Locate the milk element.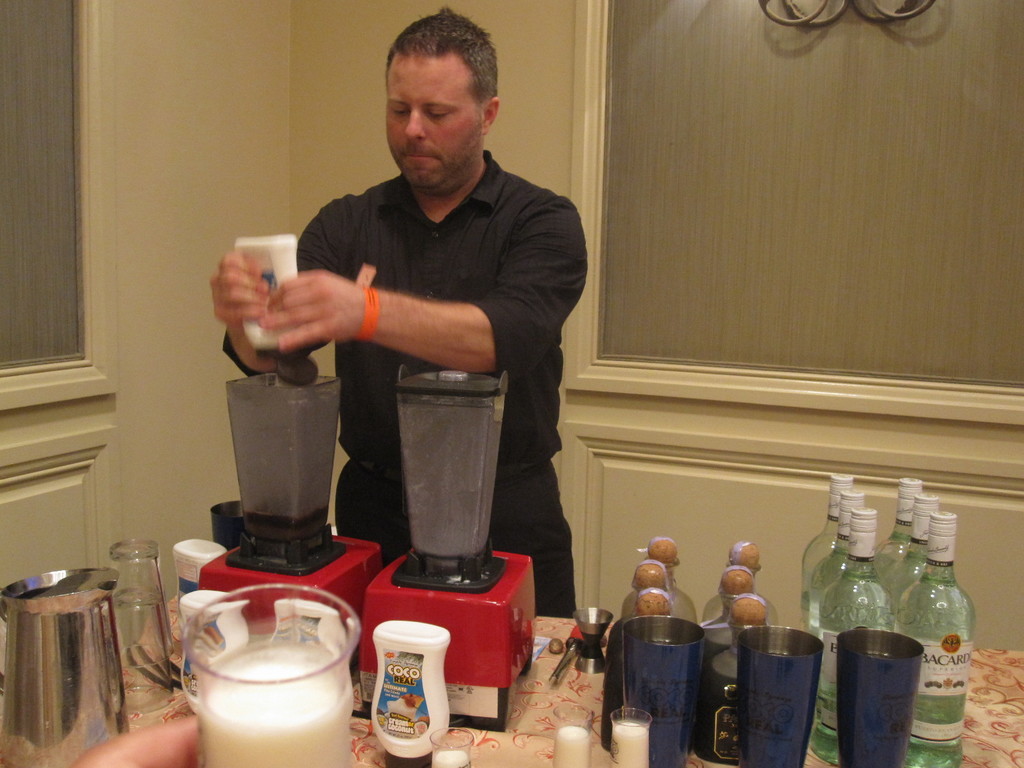
Element bbox: <region>204, 644, 348, 767</region>.
